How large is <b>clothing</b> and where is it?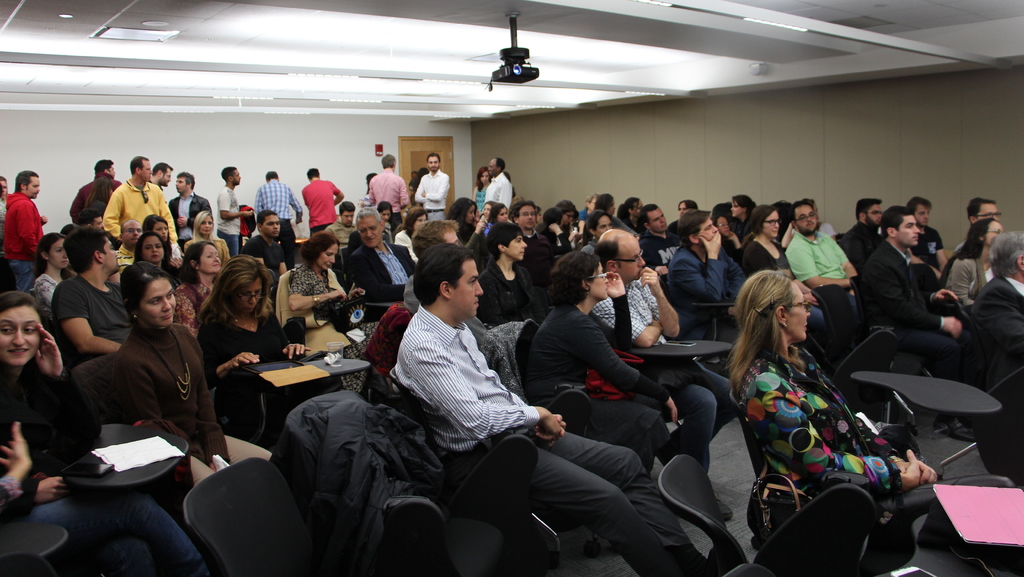
Bounding box: x1=286, y1=259, x2=383, y2=391.
